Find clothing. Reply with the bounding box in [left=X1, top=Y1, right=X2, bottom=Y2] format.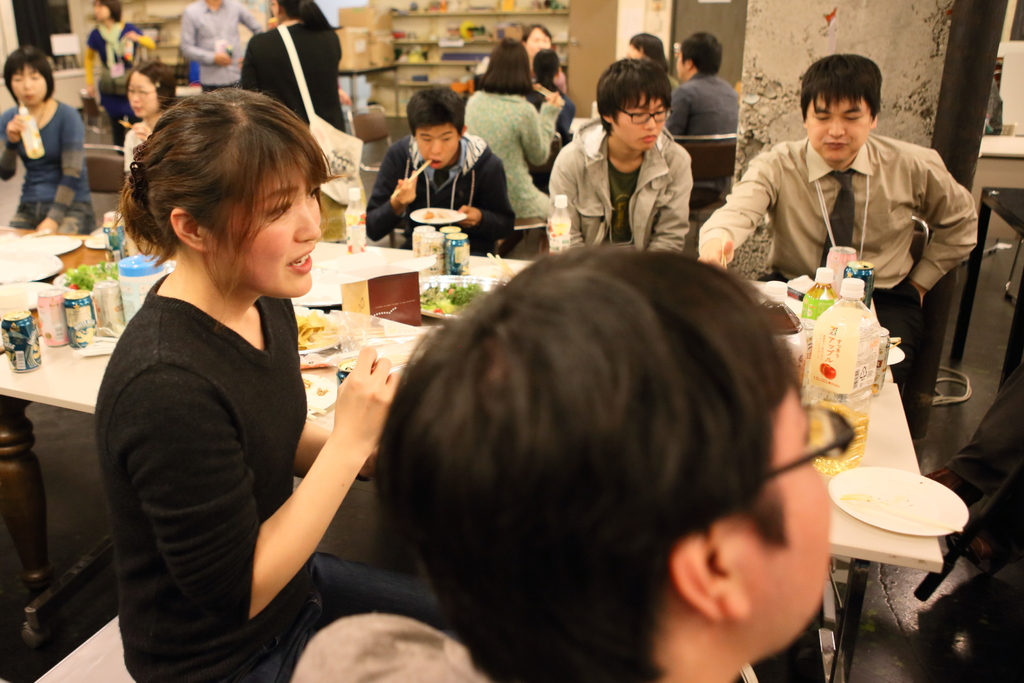
[left=461, top=78, right=557, bottom=217].
